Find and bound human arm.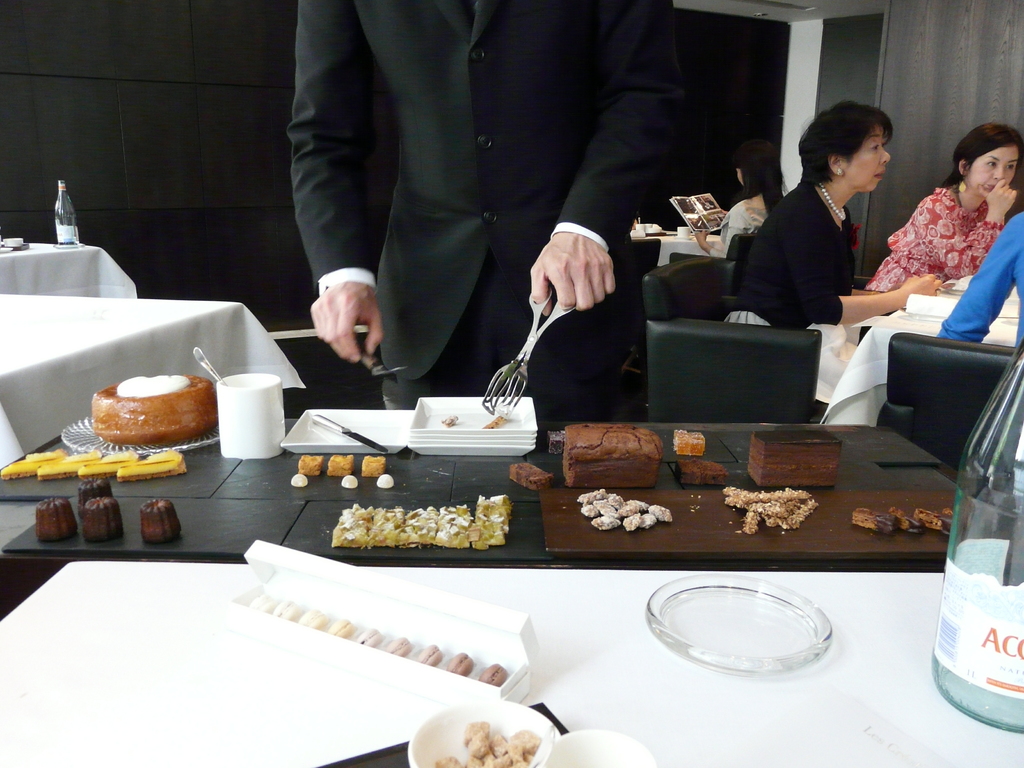
Bound: [x1=257, y1=0, x2=430, y2=398].
